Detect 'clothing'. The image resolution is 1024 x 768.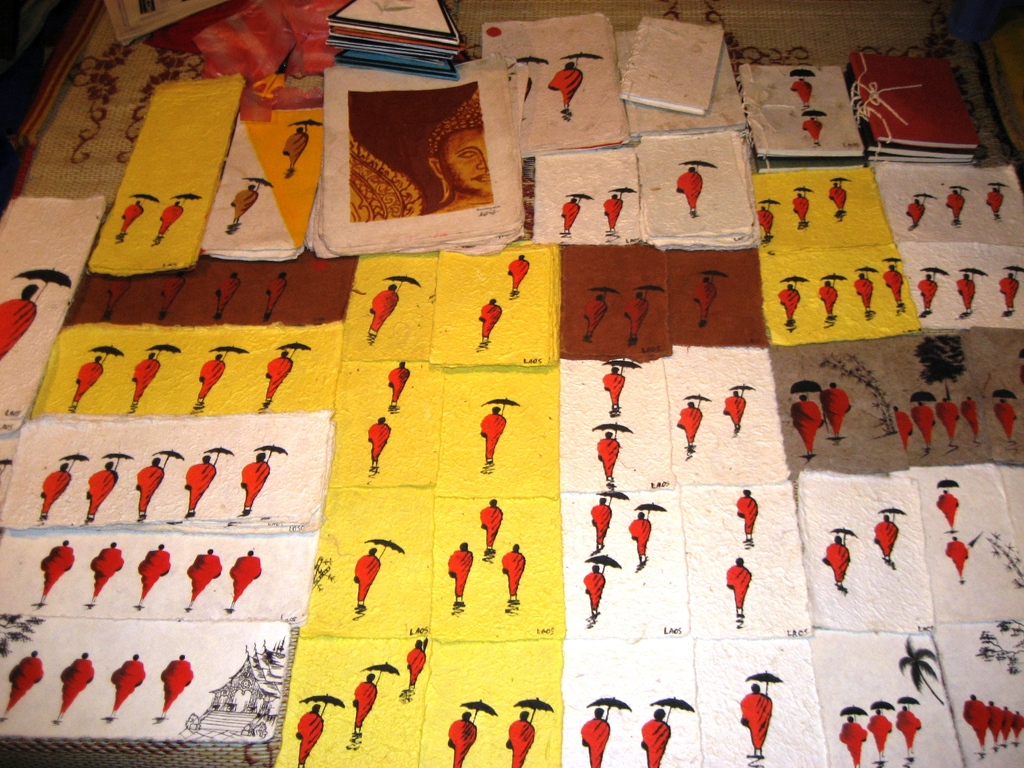
rect(246, 463, 271, 506).
